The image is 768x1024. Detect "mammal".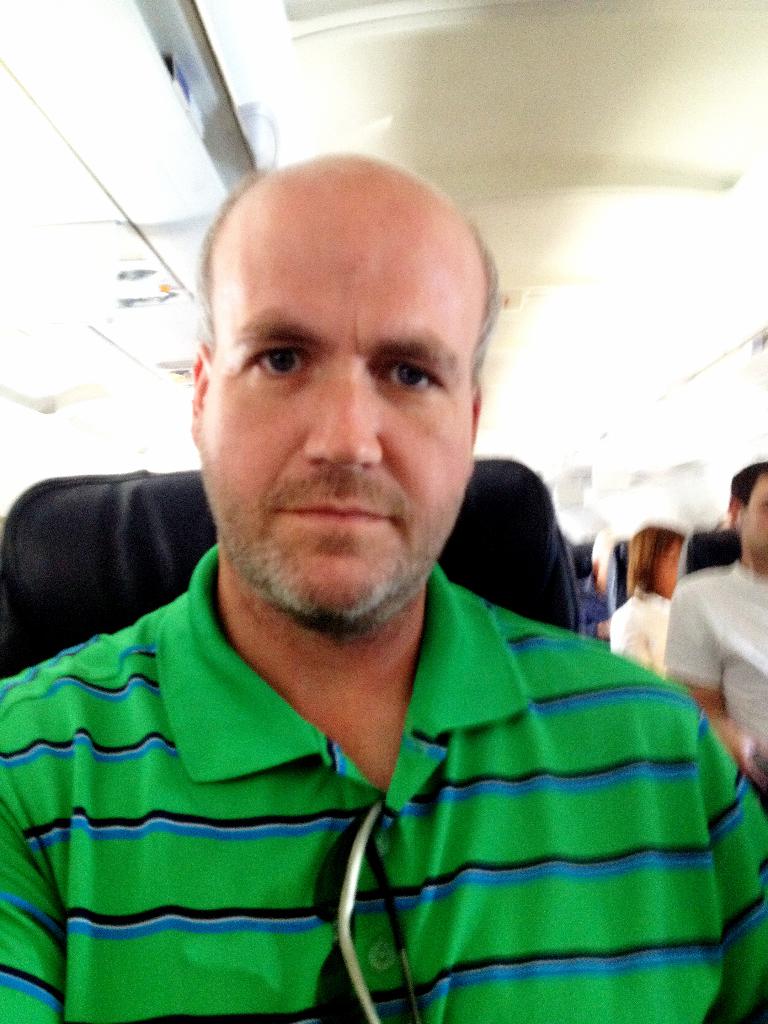
Detection: left=562, top=524, right=628, bottom=643.
